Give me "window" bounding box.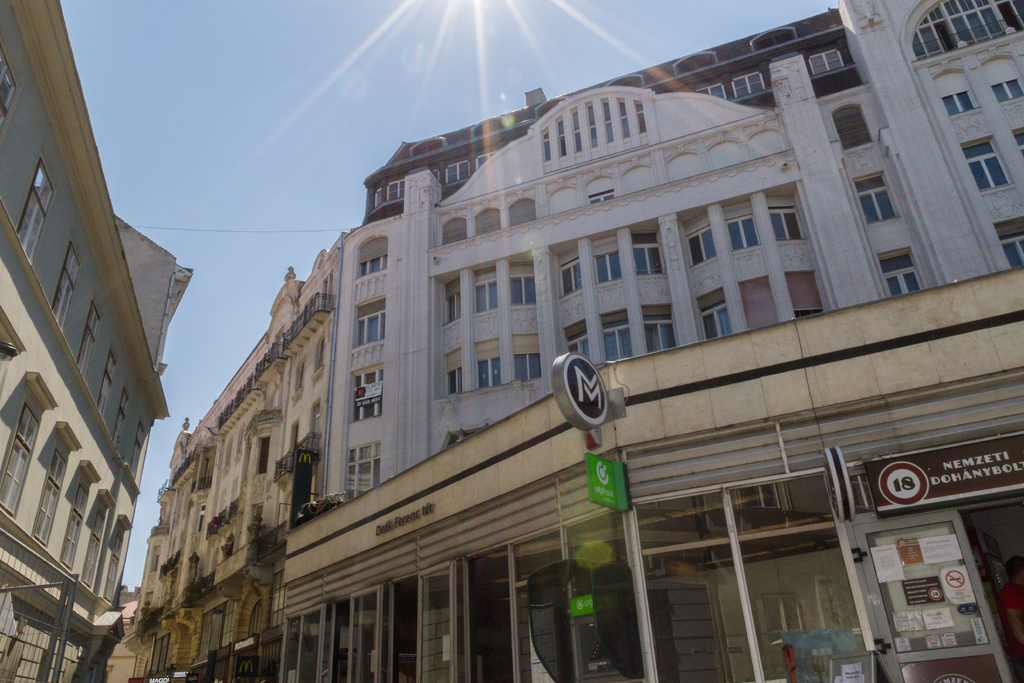
x1=506, y1=199, x2=537, y2=229.
